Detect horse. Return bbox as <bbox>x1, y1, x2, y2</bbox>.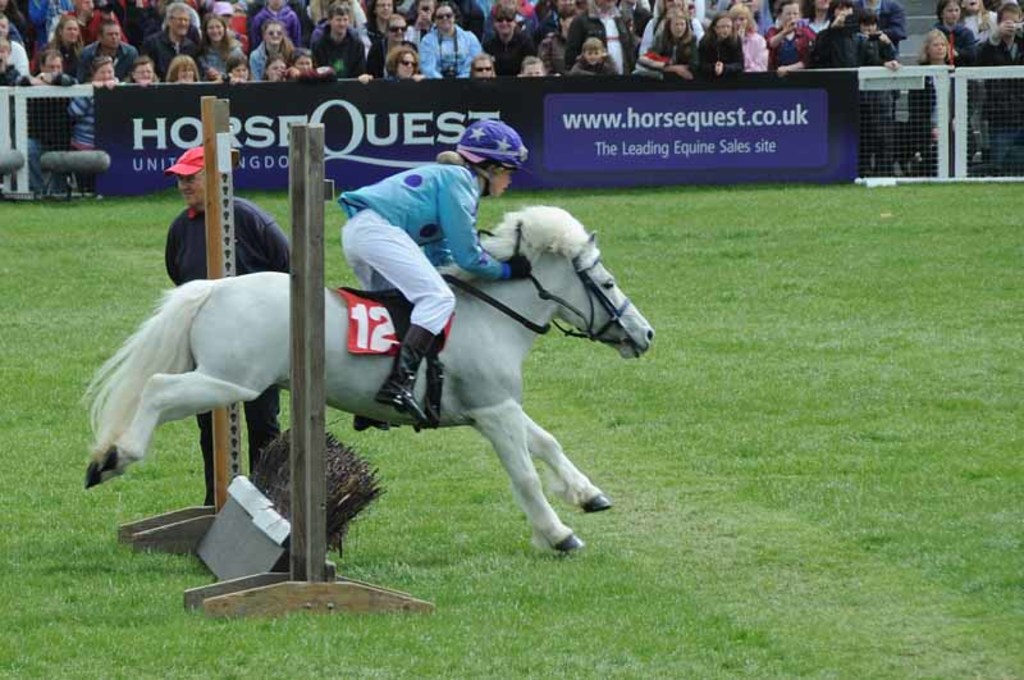
<bbox>84, 202, 658, 555</bbox>.
